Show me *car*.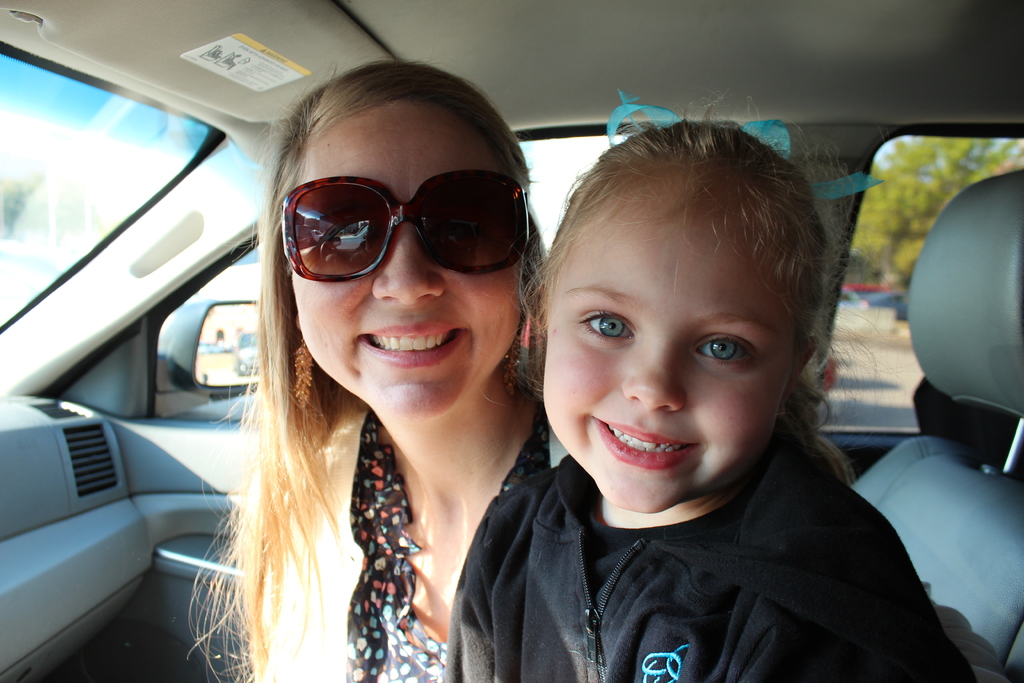
*car* is here: box(0, 0, 1023, 682).
